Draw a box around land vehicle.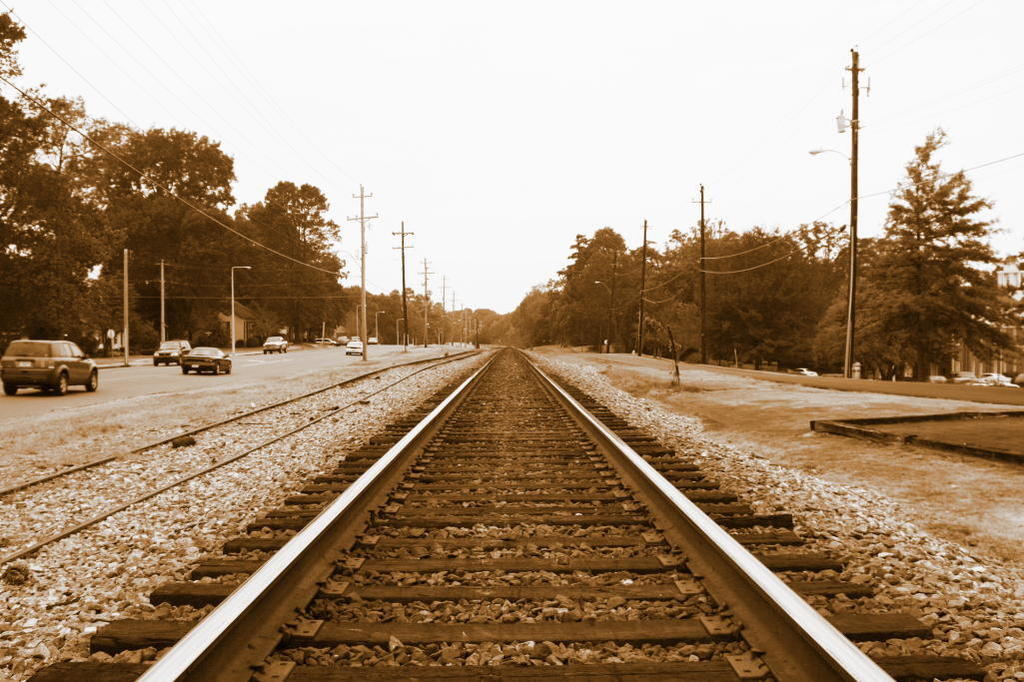
[261, 338, 286, 349].
